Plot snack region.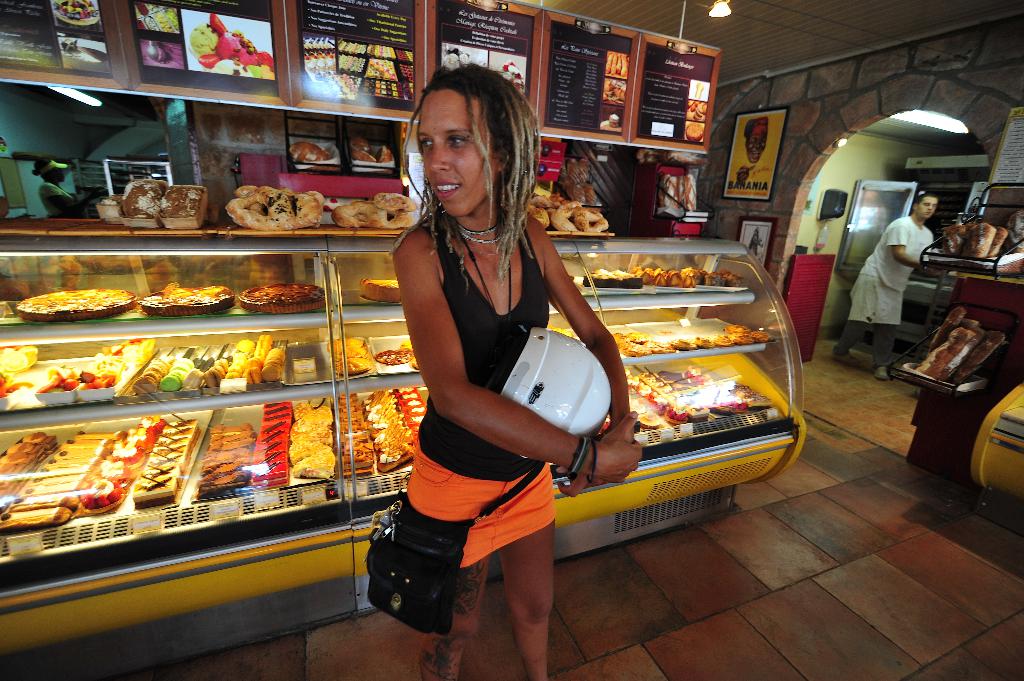
Plotted at bbox=[0, 400, 320, 522].
